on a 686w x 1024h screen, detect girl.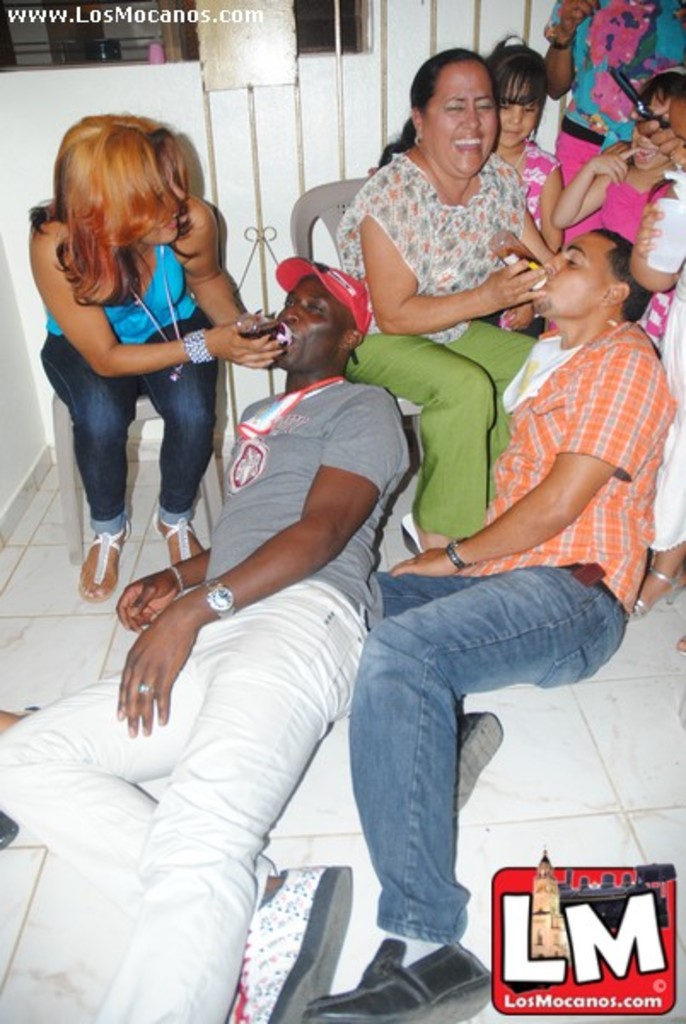
detection(22, 106, 285, 596).
